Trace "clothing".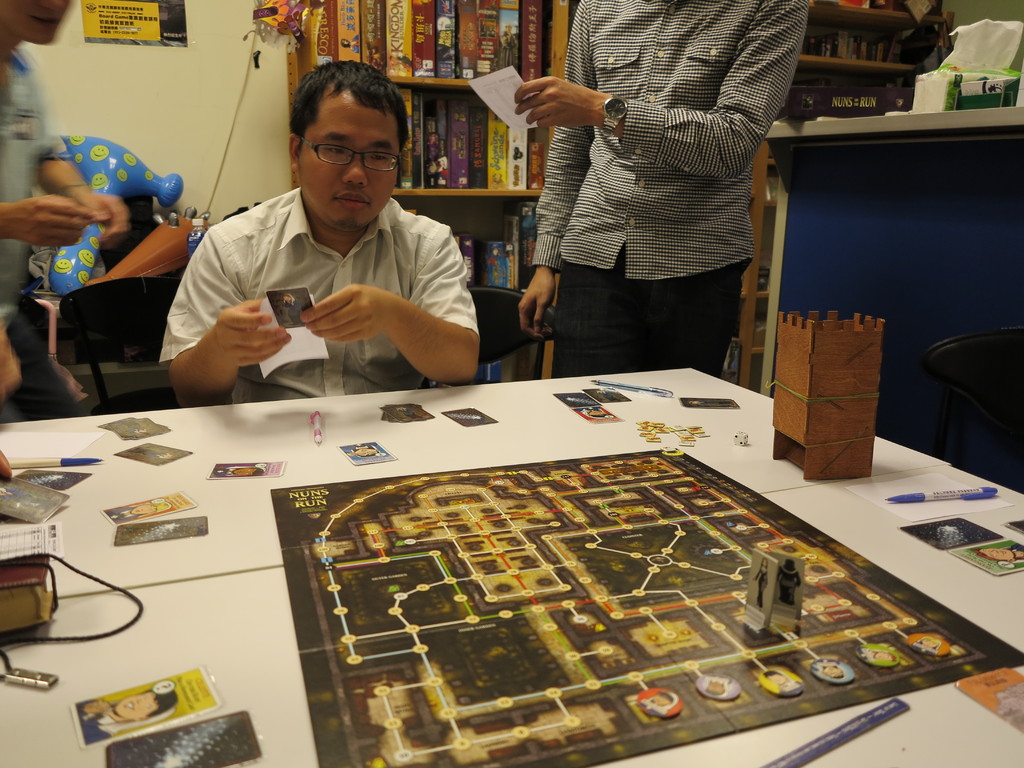
Traced to bbox(521, 28, 801, 378).
